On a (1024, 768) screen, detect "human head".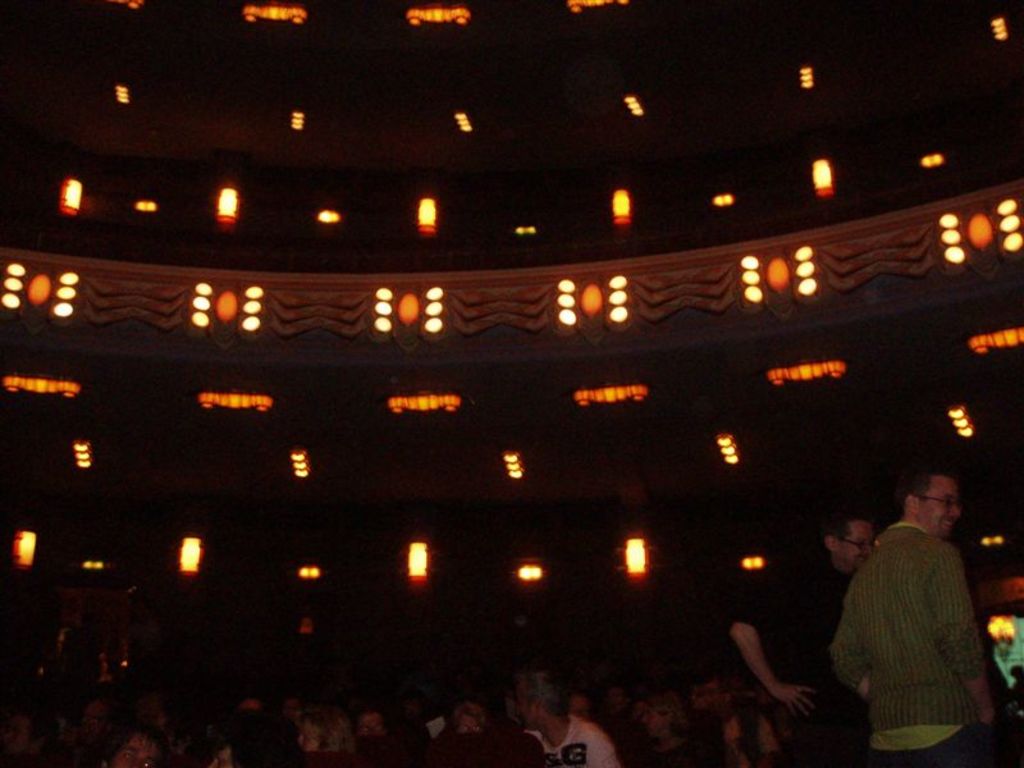
bbox=(896, 466, 959, 534).
